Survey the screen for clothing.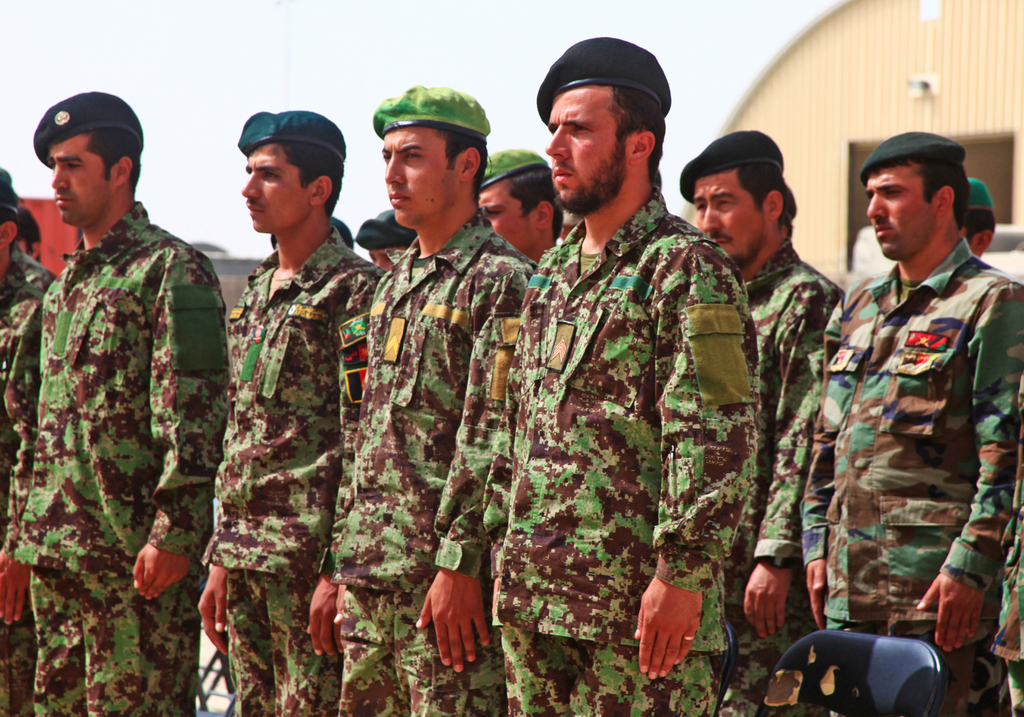
Survey found: <region>31, 90, 141, 169</region>.
